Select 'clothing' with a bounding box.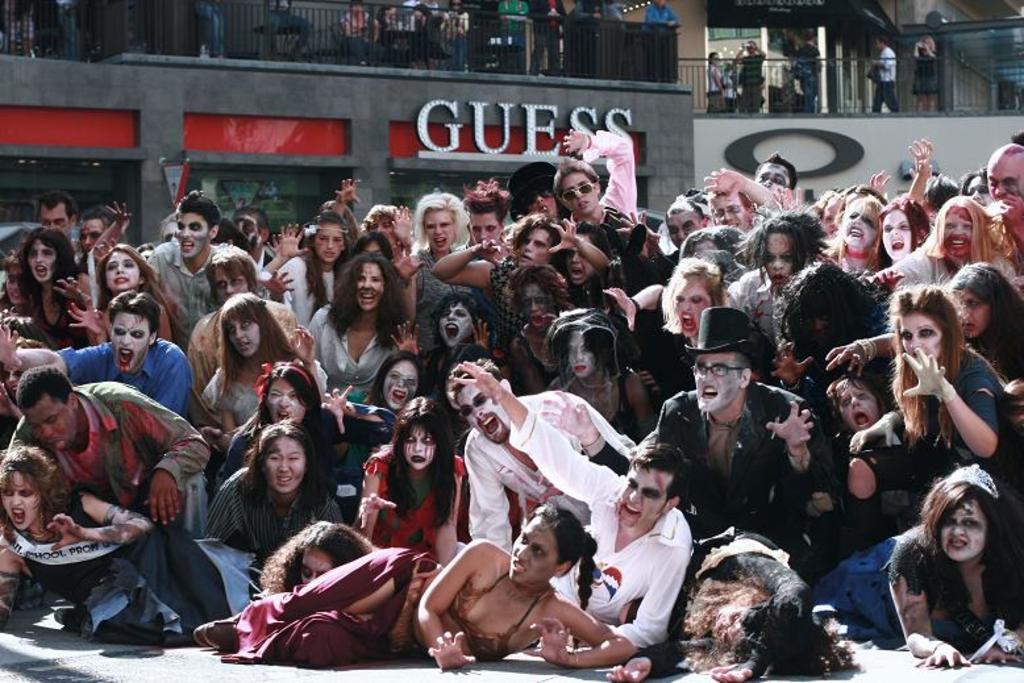
detection(416, 243, 482, 350).
